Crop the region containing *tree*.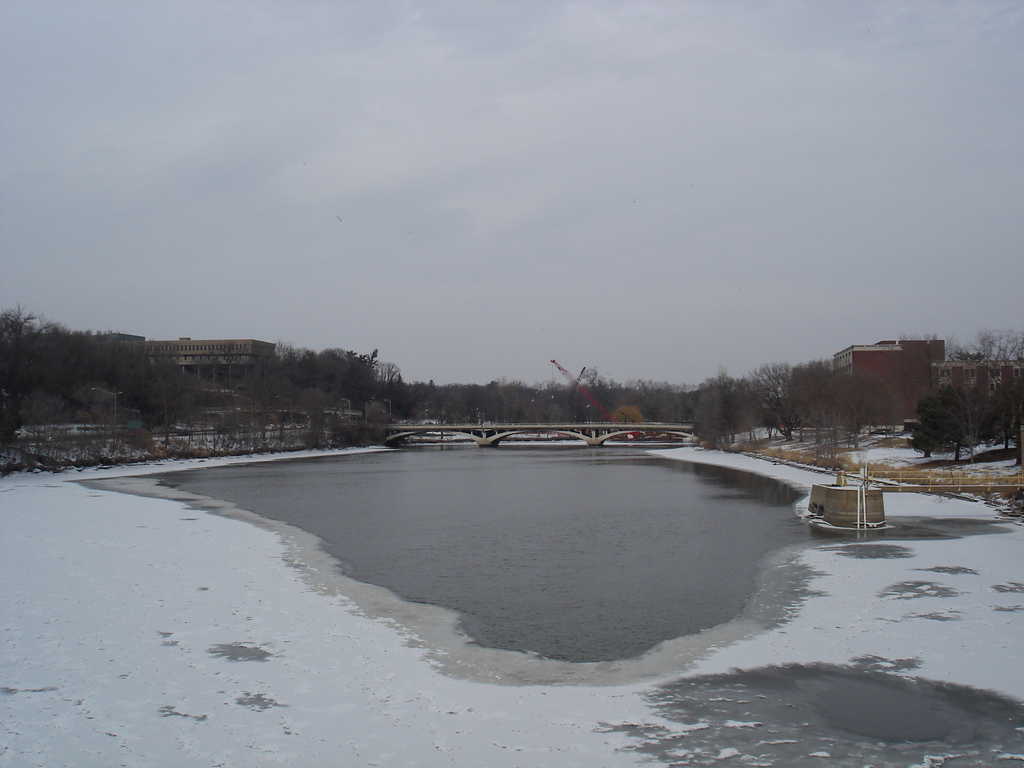
Crop region: locate(298, 336, 402, 422).
